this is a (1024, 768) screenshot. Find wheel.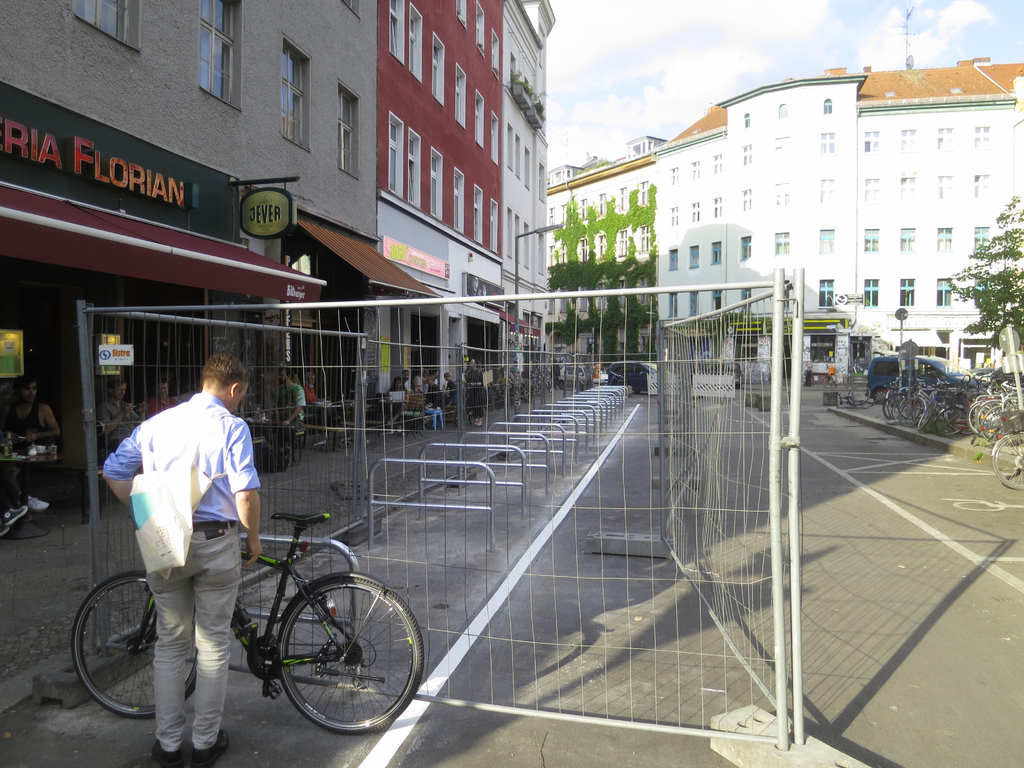
Bounding box: locate(275, 569, 423, 737).
